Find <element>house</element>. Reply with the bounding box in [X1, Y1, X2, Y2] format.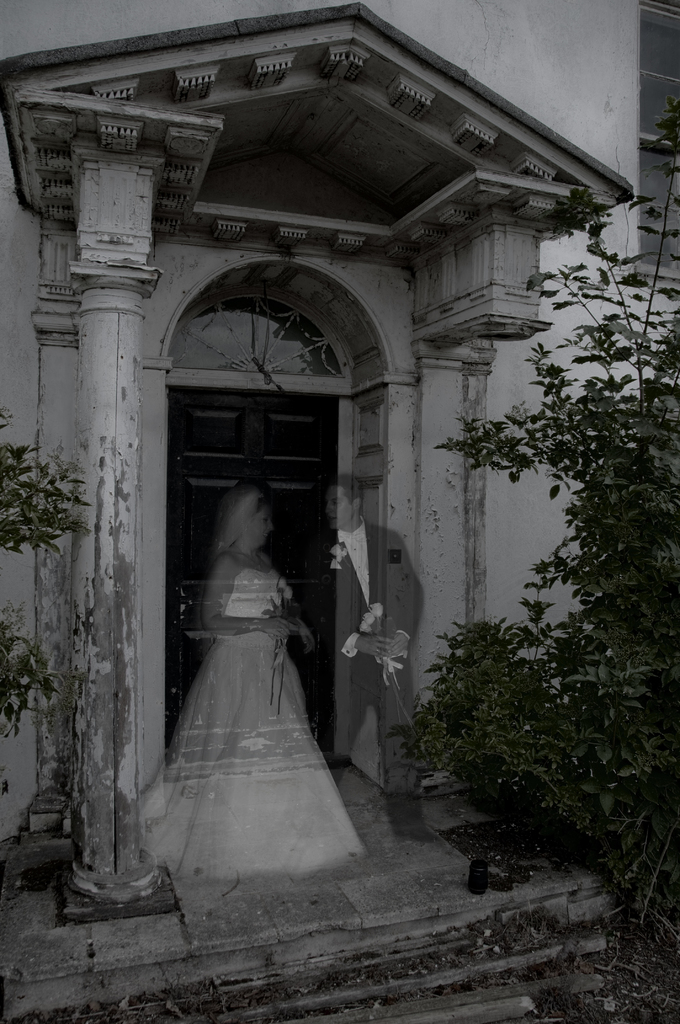
[21, 0, 667, 940].
